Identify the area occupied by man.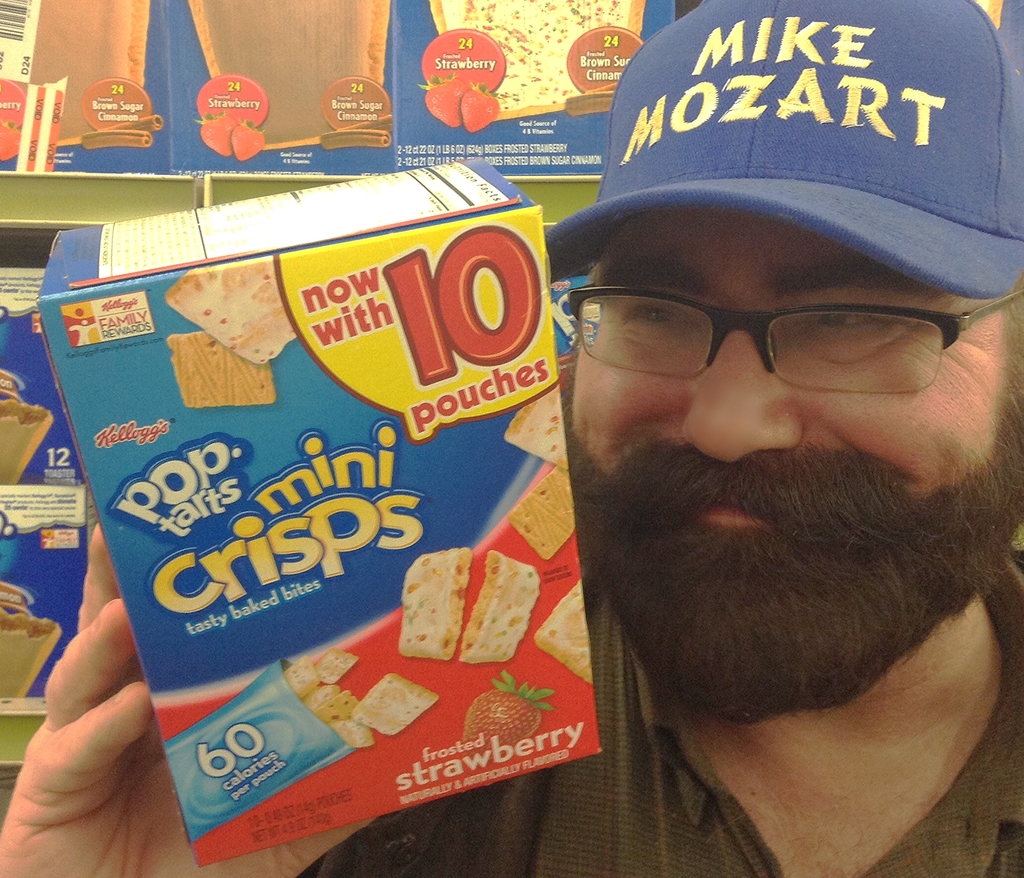
Area: box=[0, 0, 1023, 877].
